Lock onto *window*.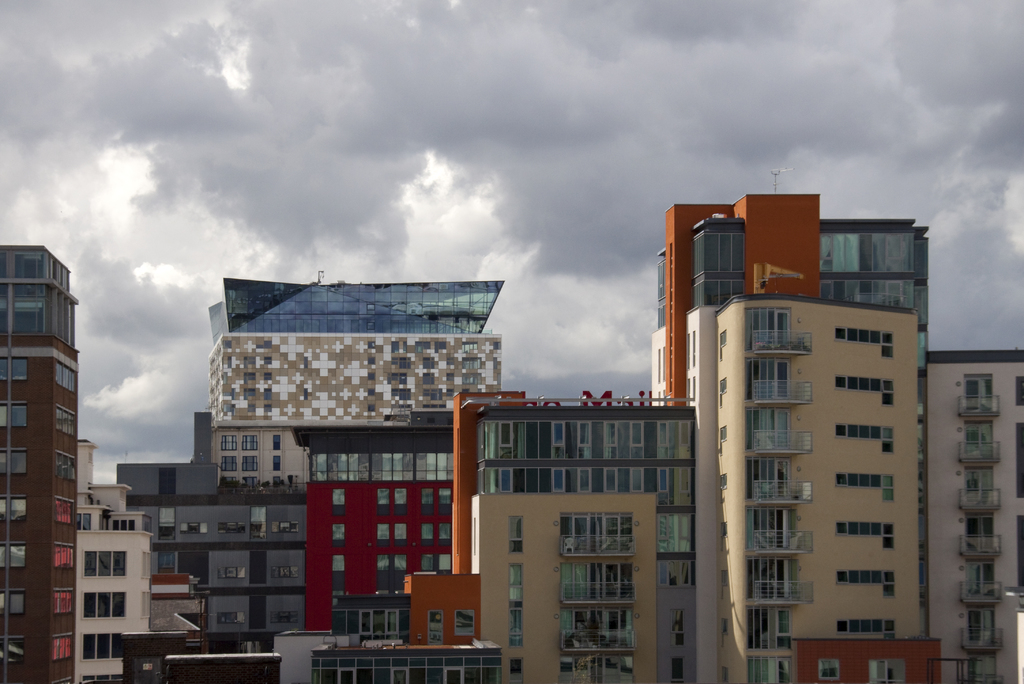
Locked: 655/466/669/494.
